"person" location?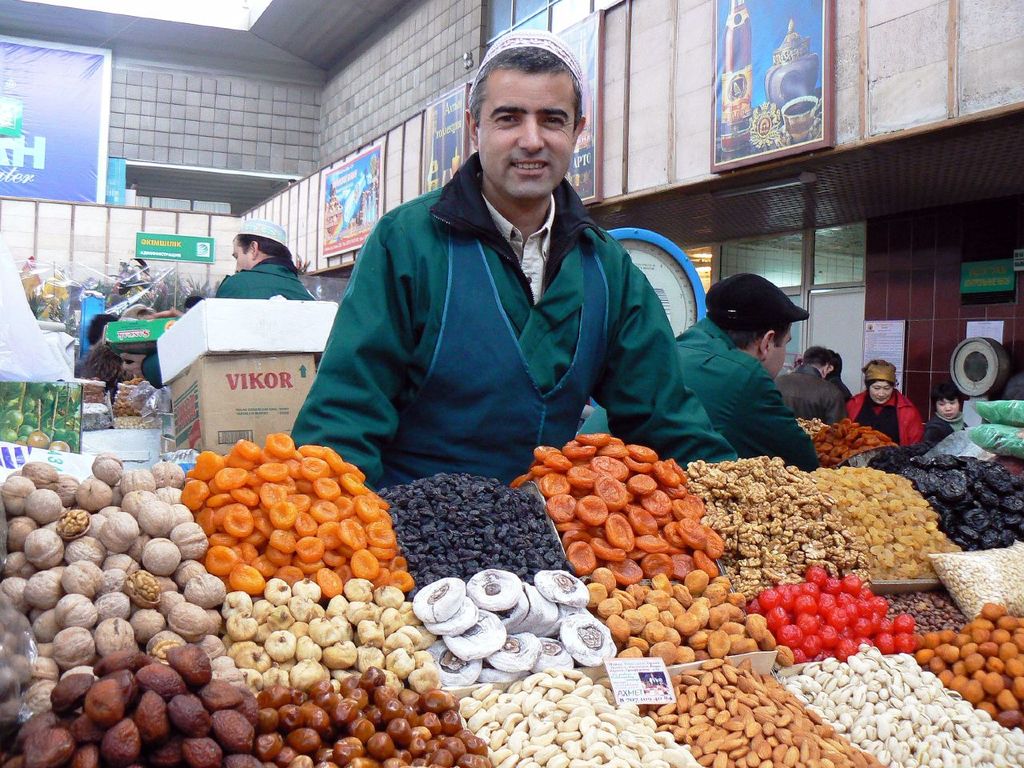
921,382,983,456
